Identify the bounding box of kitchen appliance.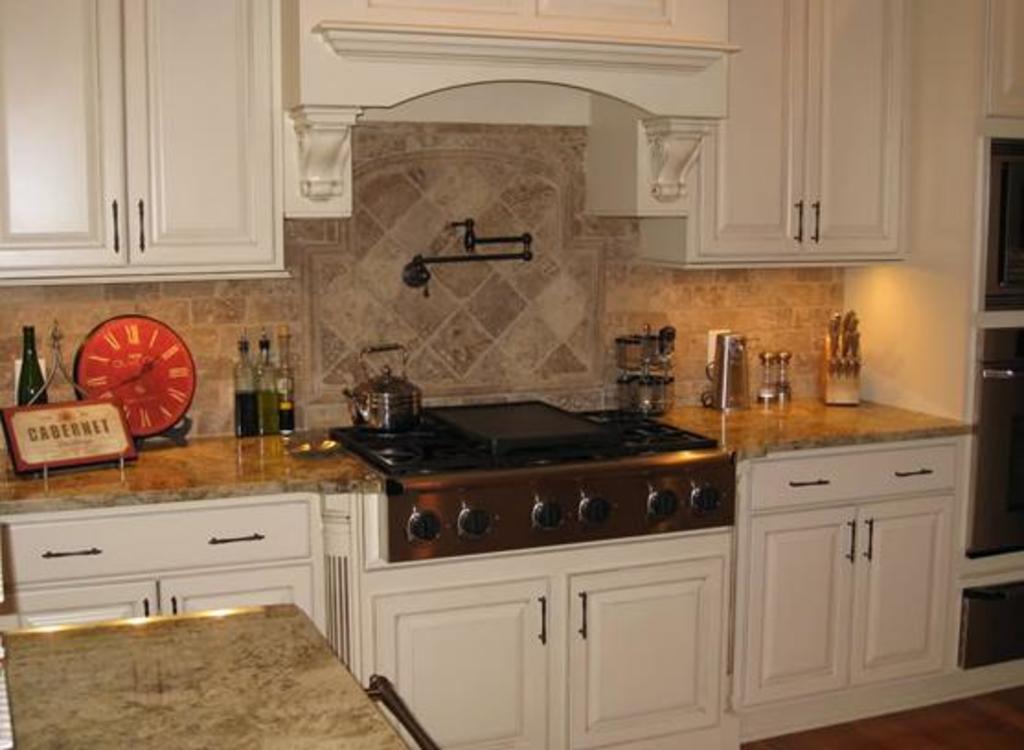
detection(406, 357, 734, 739).
